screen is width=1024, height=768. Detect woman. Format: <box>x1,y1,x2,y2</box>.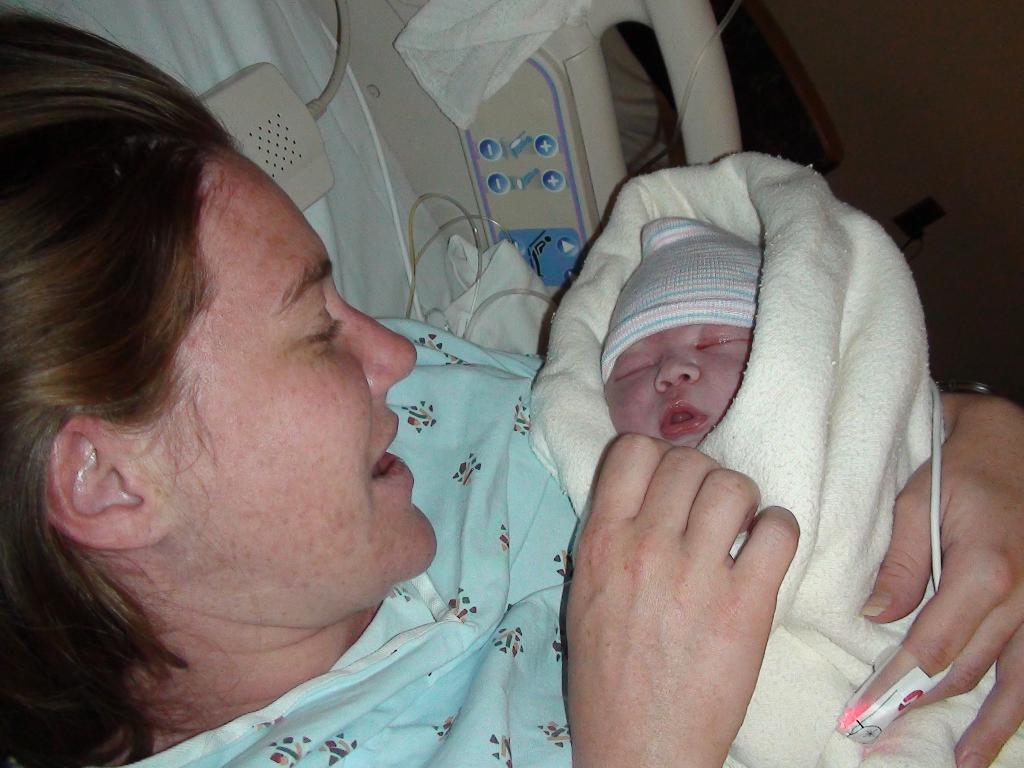
<box>0,0,1023,767</box>.
